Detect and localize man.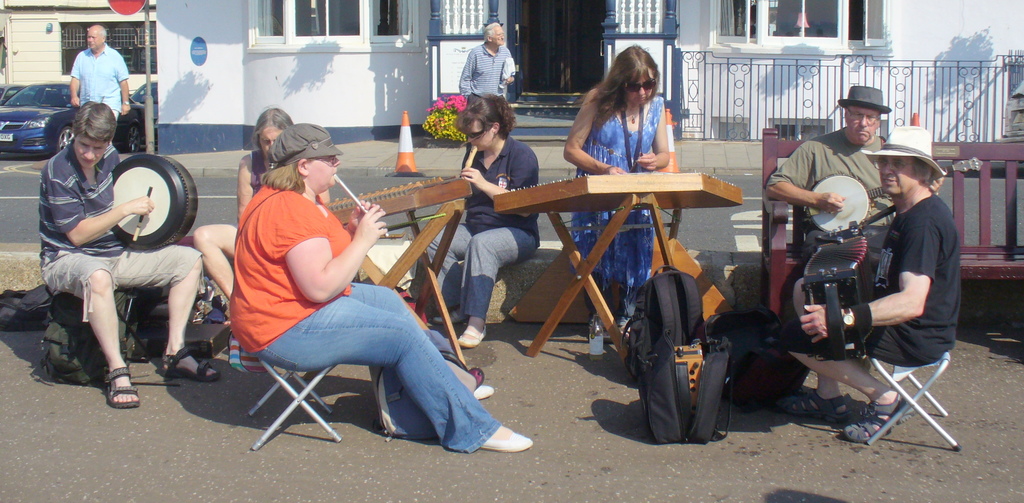
Localized at box(29, 78, 211, 410).
